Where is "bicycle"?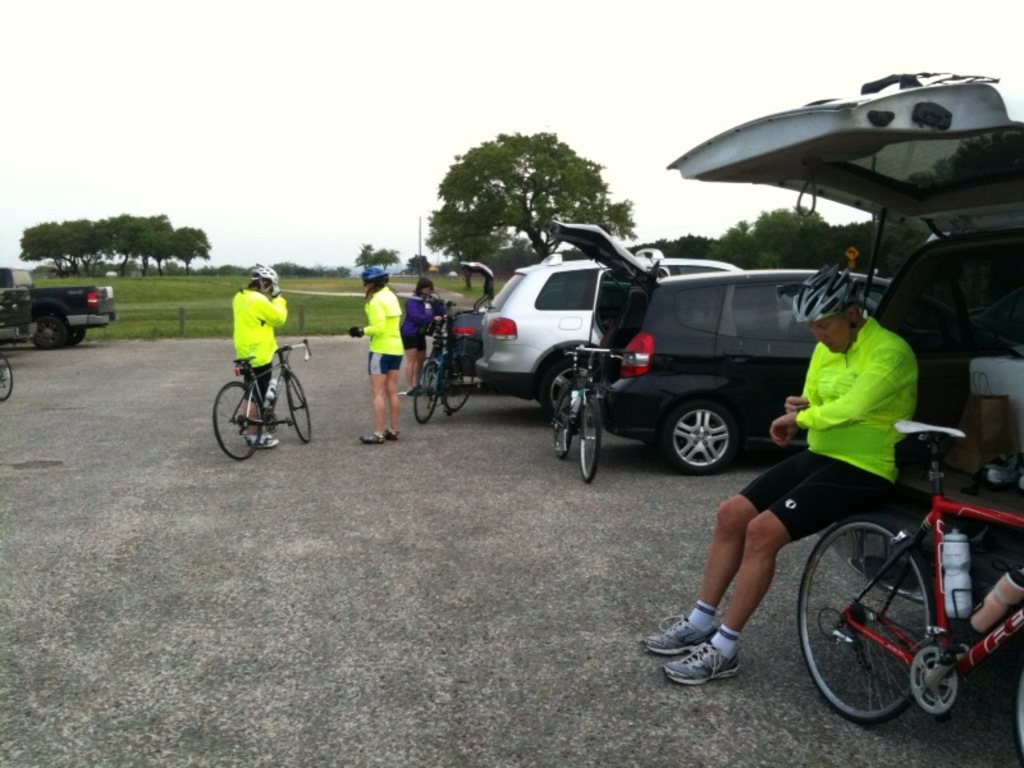
BBox(416, 307, 479, 422).
